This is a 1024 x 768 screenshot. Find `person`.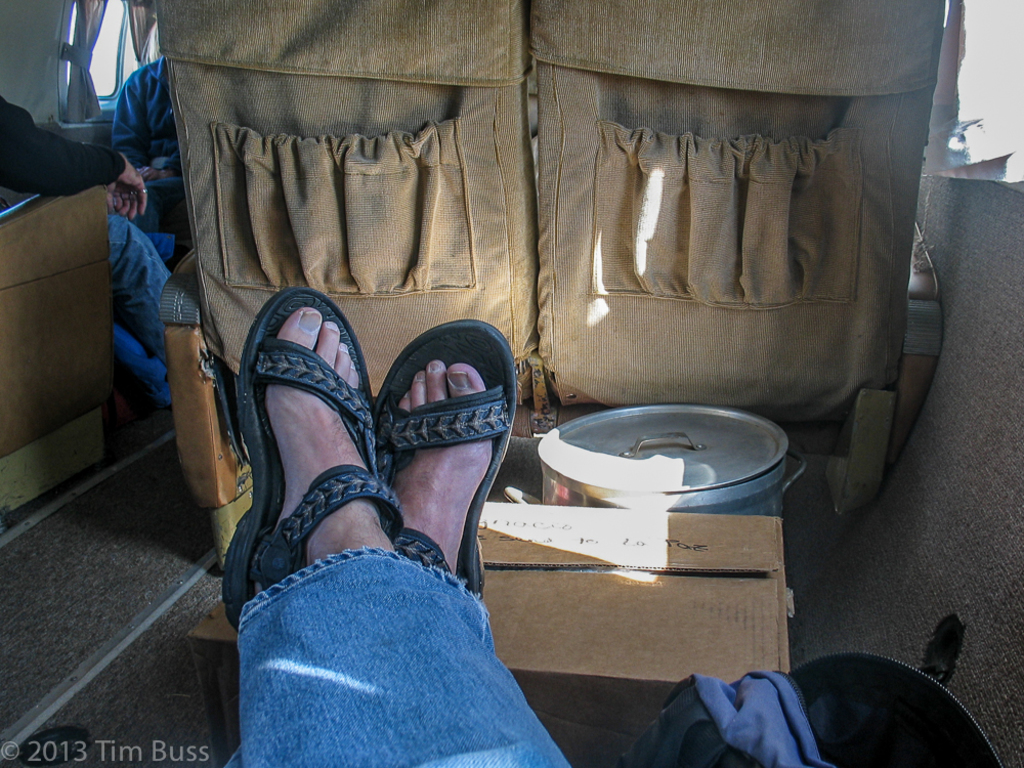
Bounding box: (0,82,180,413).
